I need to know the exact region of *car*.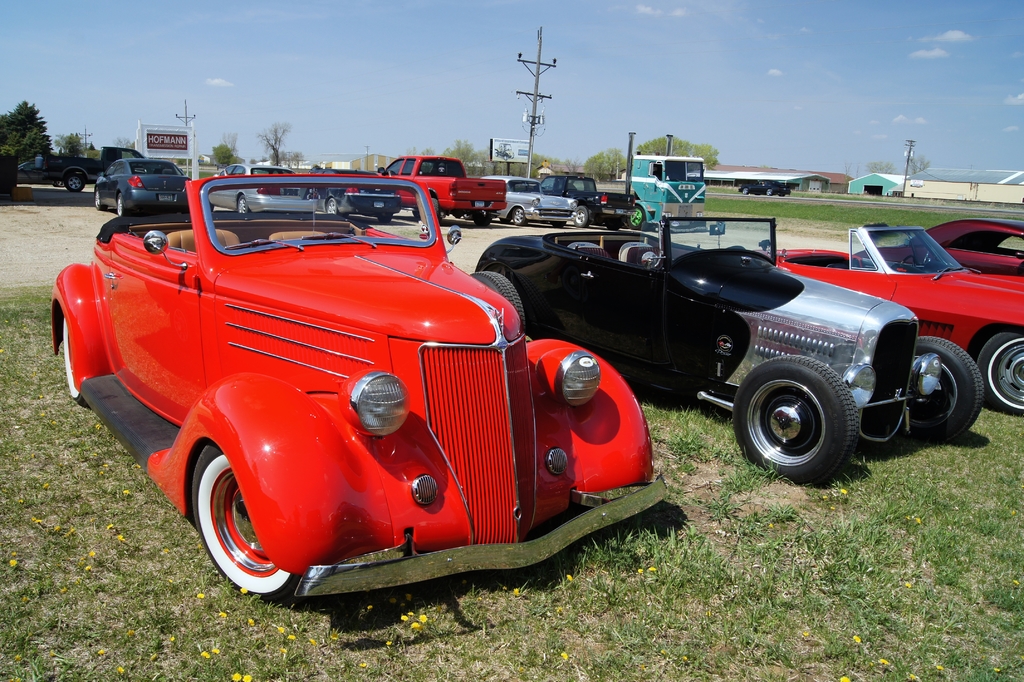
Region: bbox=(748, 216, 1023, 420).
